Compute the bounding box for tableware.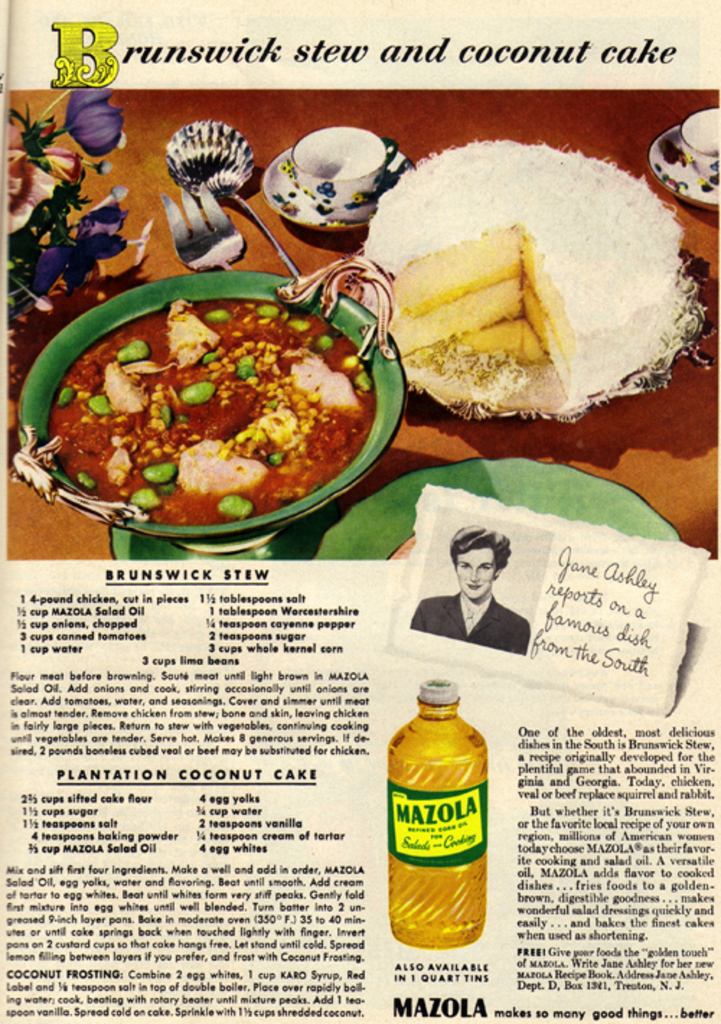
{"x1": 645, "y1": 117, "x2": 720, "y2": 209}.
